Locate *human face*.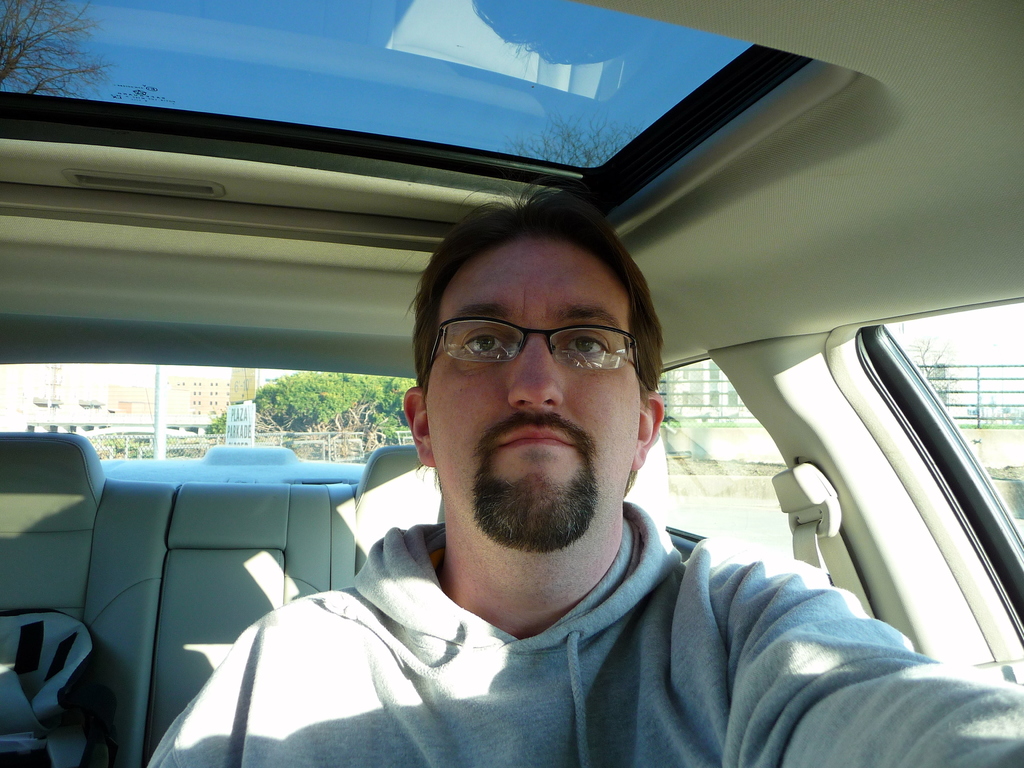
Bounding box: bbox(423, 239, 649, 547).
